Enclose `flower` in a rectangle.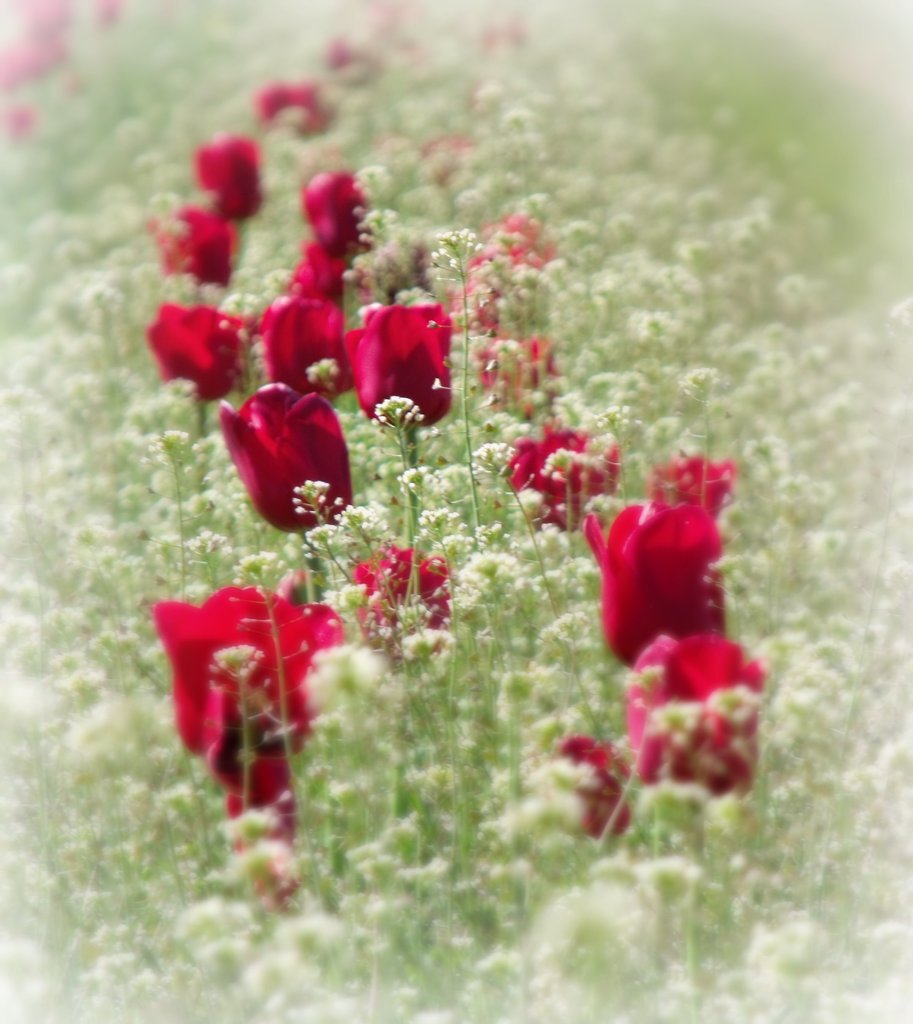
(220, 378, 359, 531).
